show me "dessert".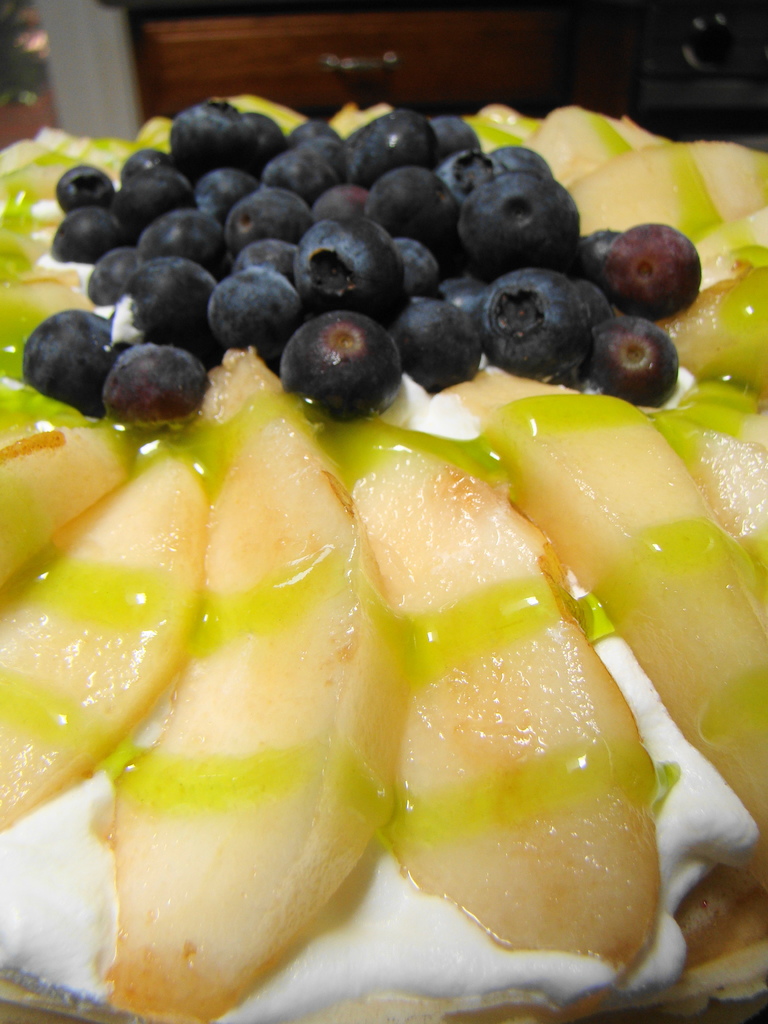
"dessert" is here: 116/152/174/183.
